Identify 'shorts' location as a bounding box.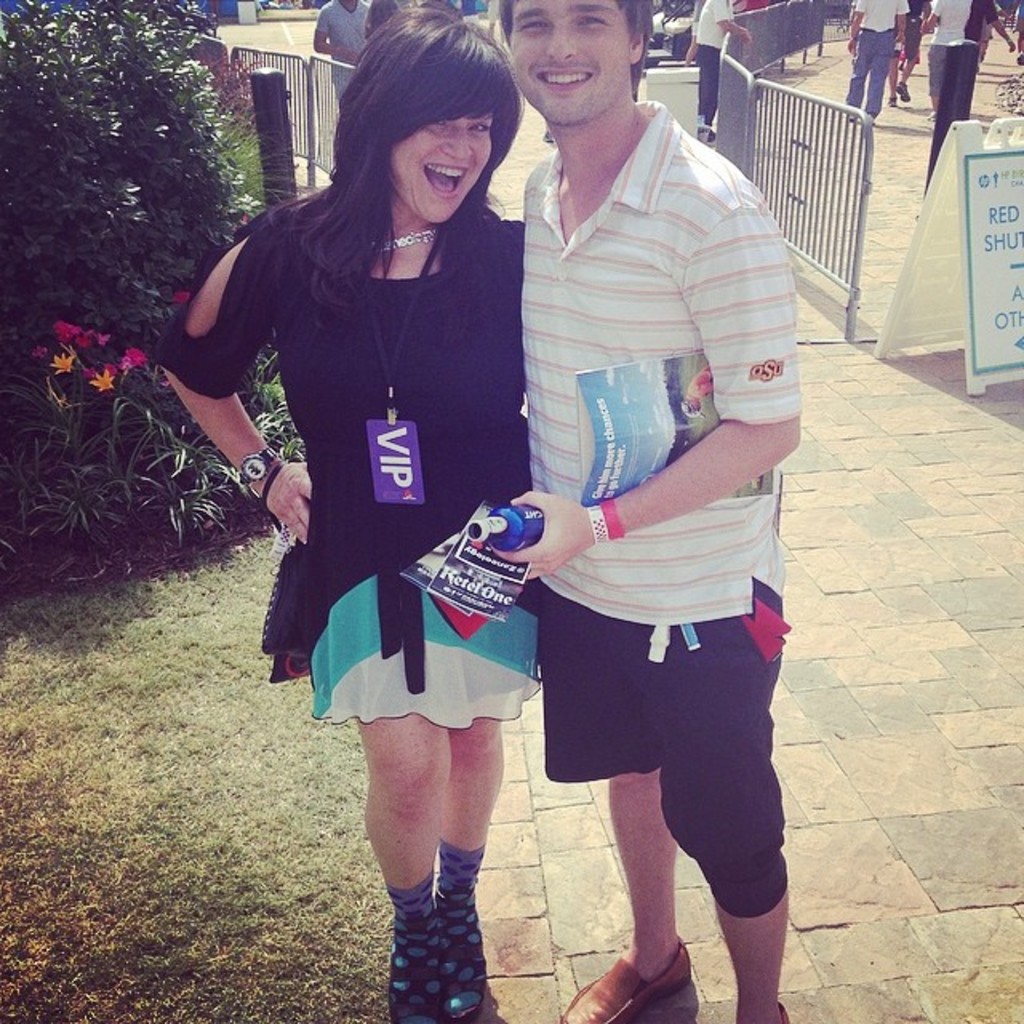
<bbox>270, 571, 550, 731</bbox>.
